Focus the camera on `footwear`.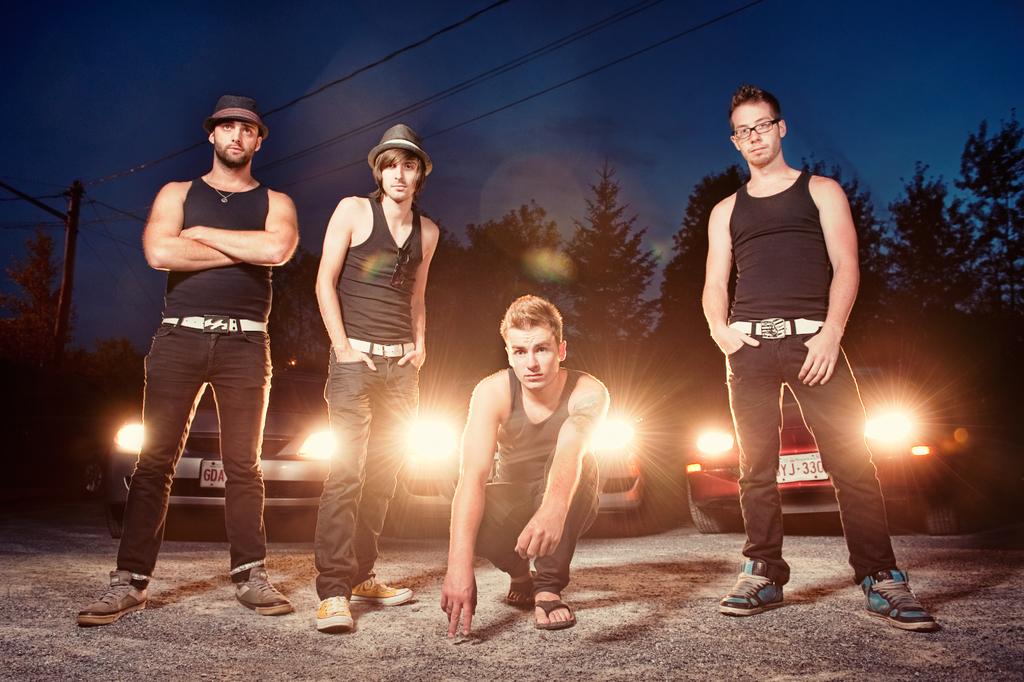
Focus region: [536, 580, 576, 630].
